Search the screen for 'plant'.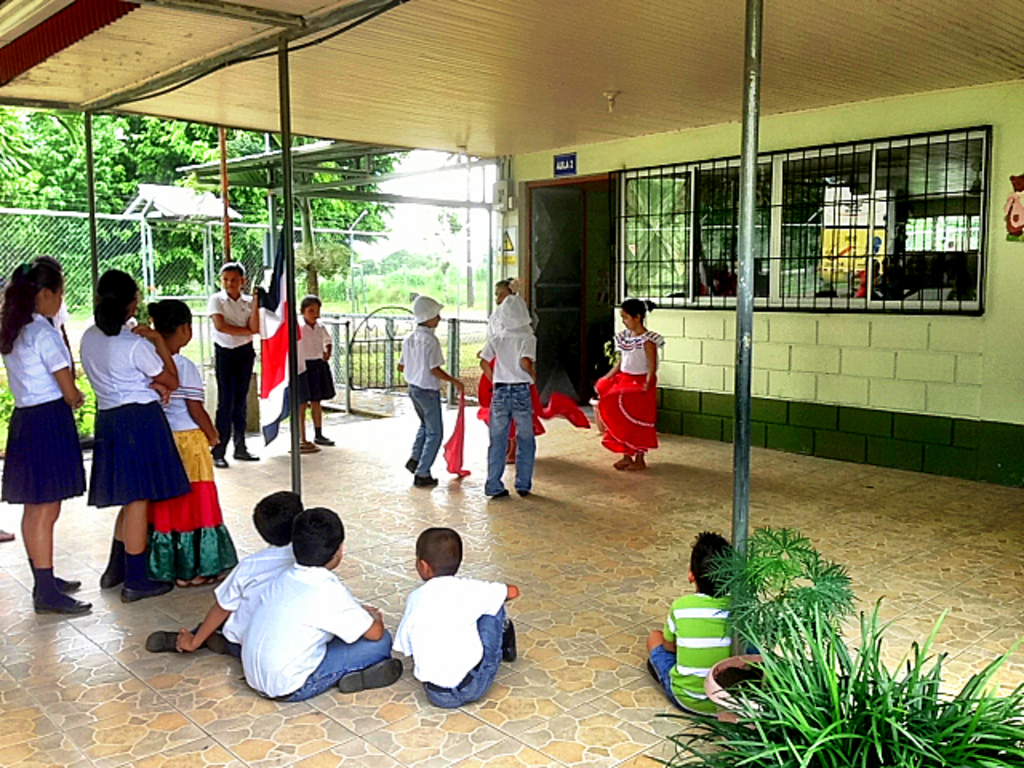
Found at l=698, t=606, r=1011, b=752.
